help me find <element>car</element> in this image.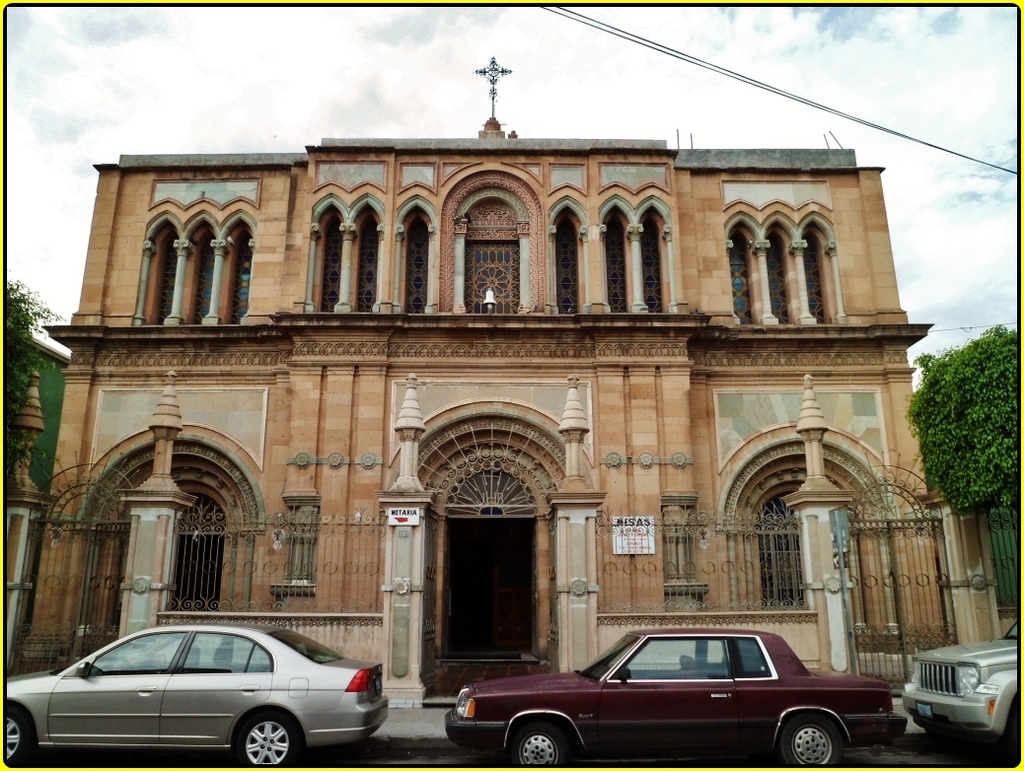
Found it: crop(902, 608, 1023, 754).
